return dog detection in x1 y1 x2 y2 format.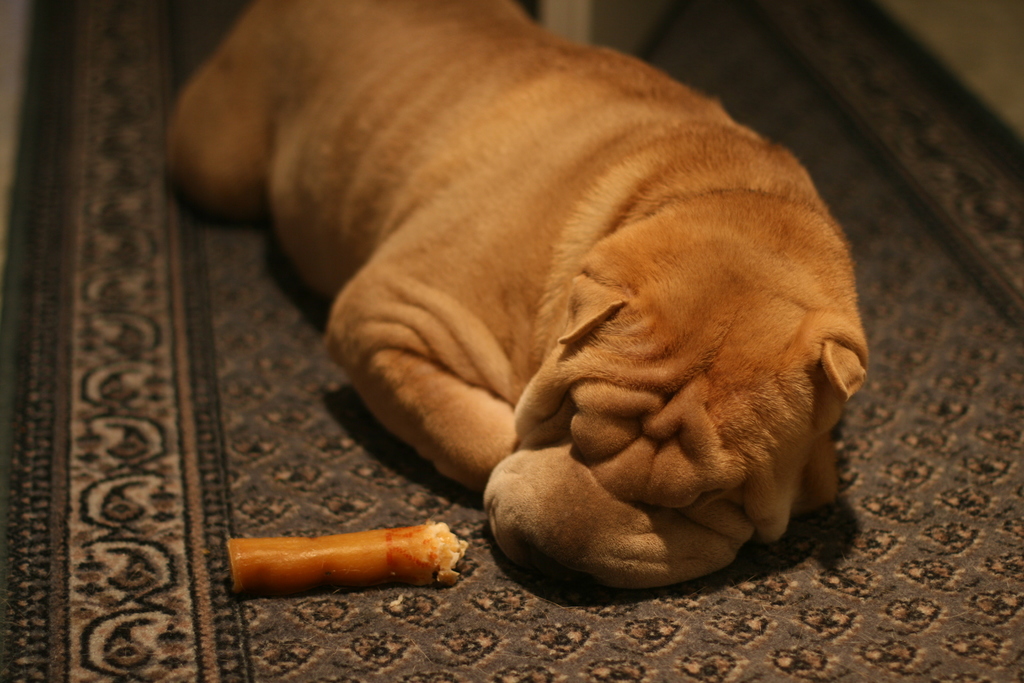
159 0 871 598.
